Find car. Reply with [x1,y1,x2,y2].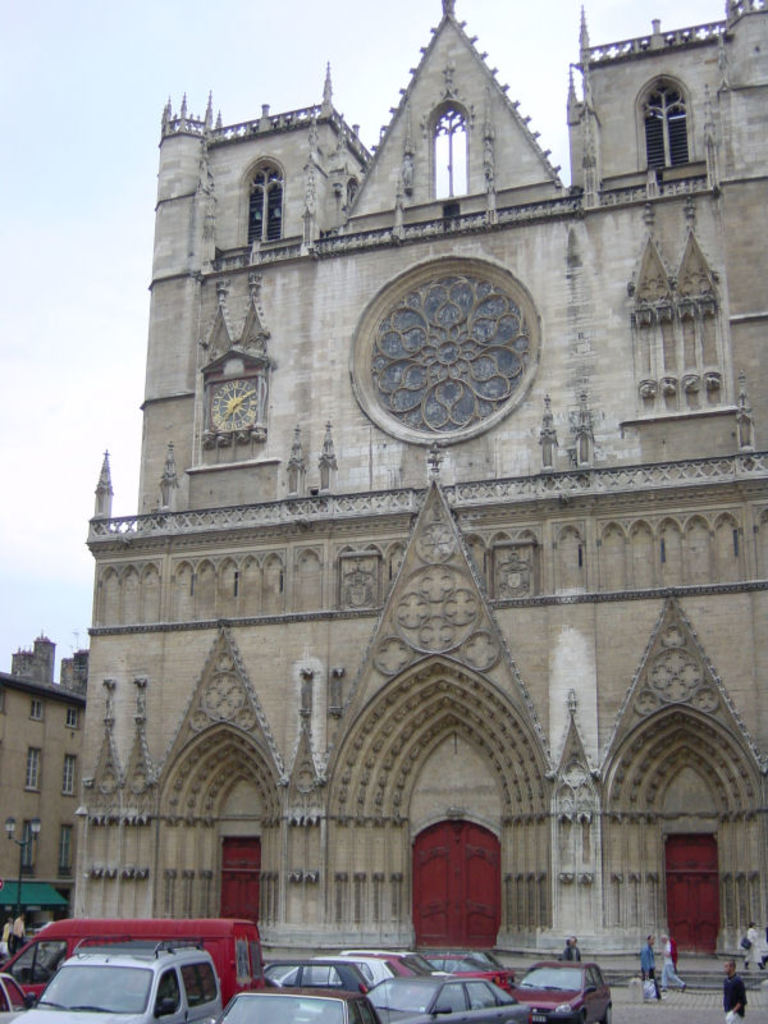
[508,965,621,1018].
